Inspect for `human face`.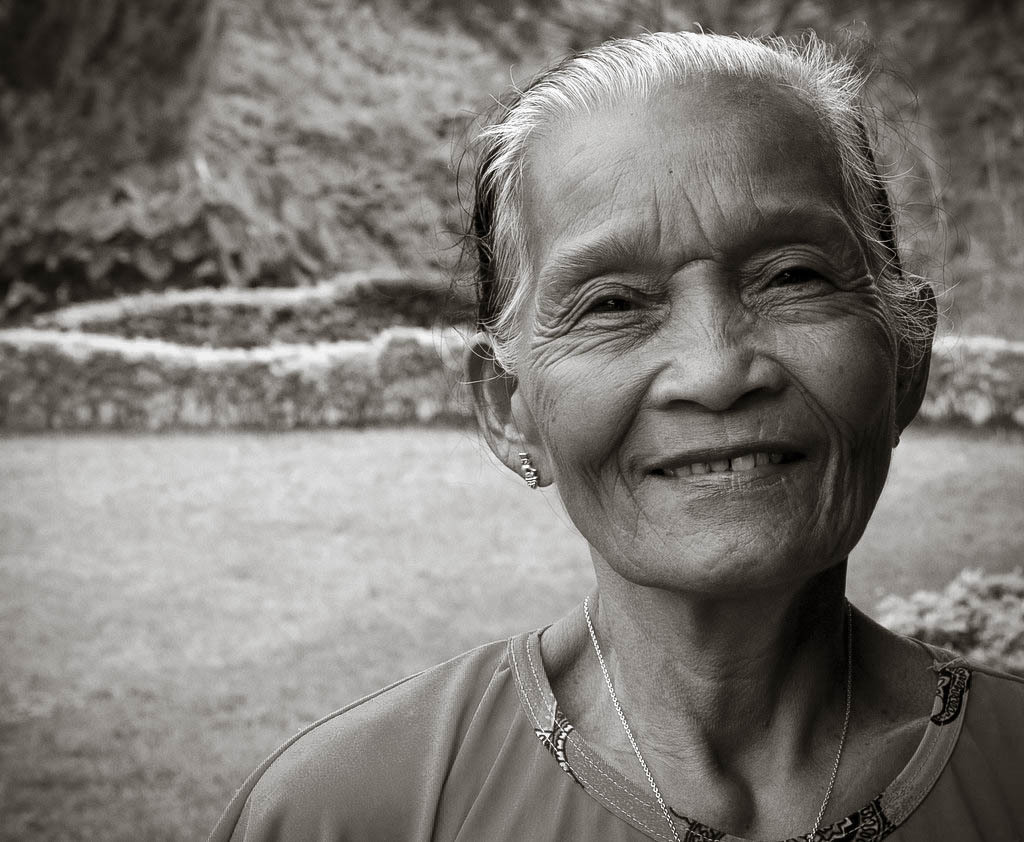
Inspection: [513,73,895,599].
